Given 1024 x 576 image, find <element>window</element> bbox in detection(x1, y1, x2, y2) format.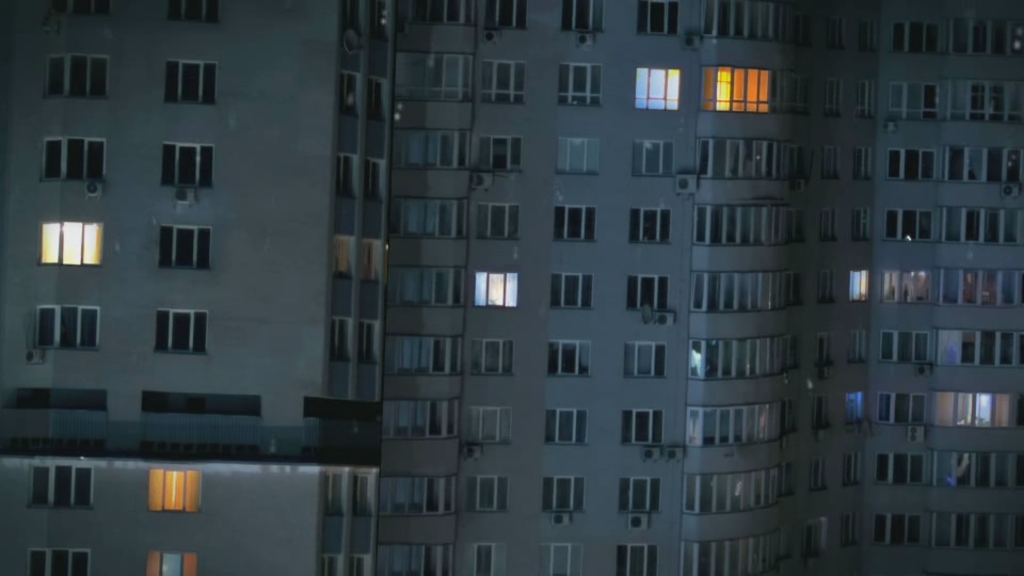
detection(42, 58, 106, 99).
